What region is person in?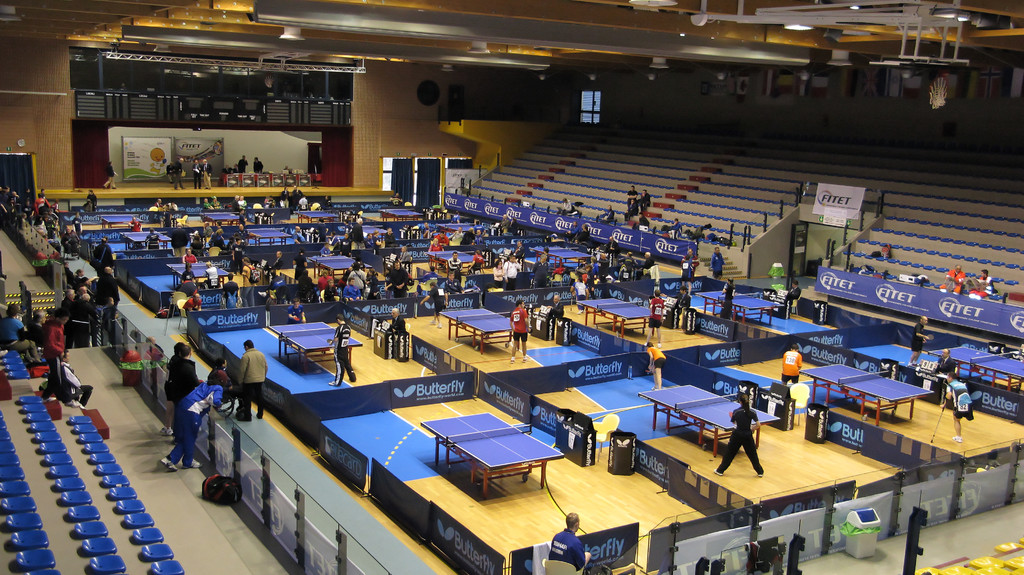
60 288 75 351.
